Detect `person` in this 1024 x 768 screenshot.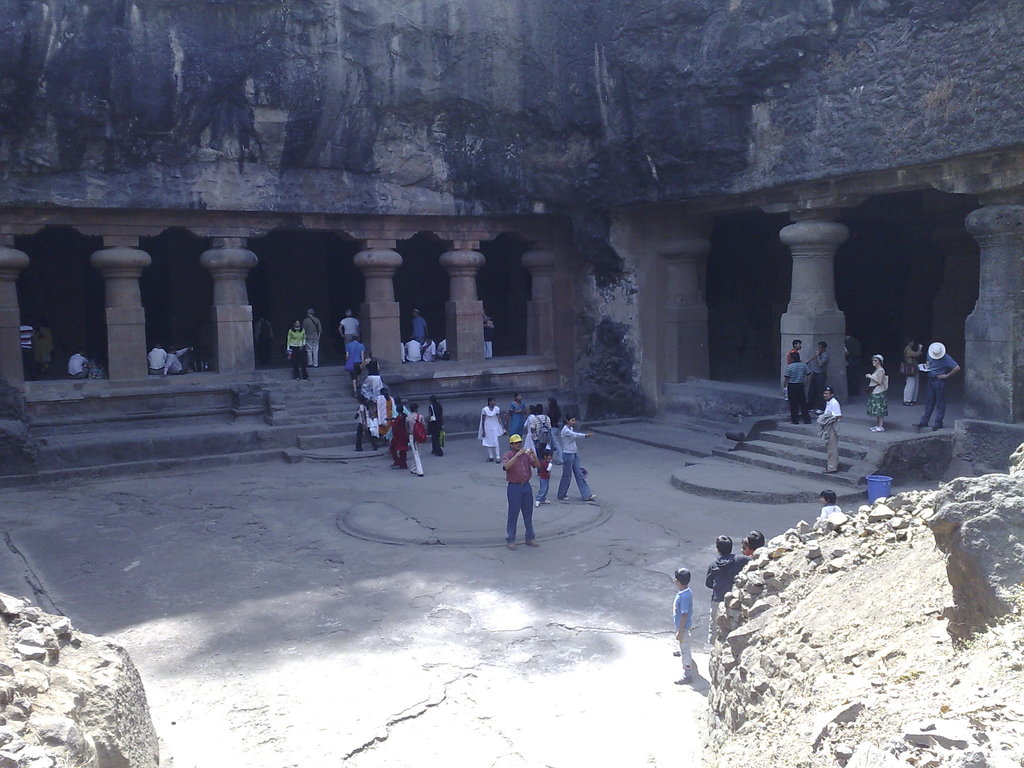
Detection: crop(31, 308, 56, 374).
